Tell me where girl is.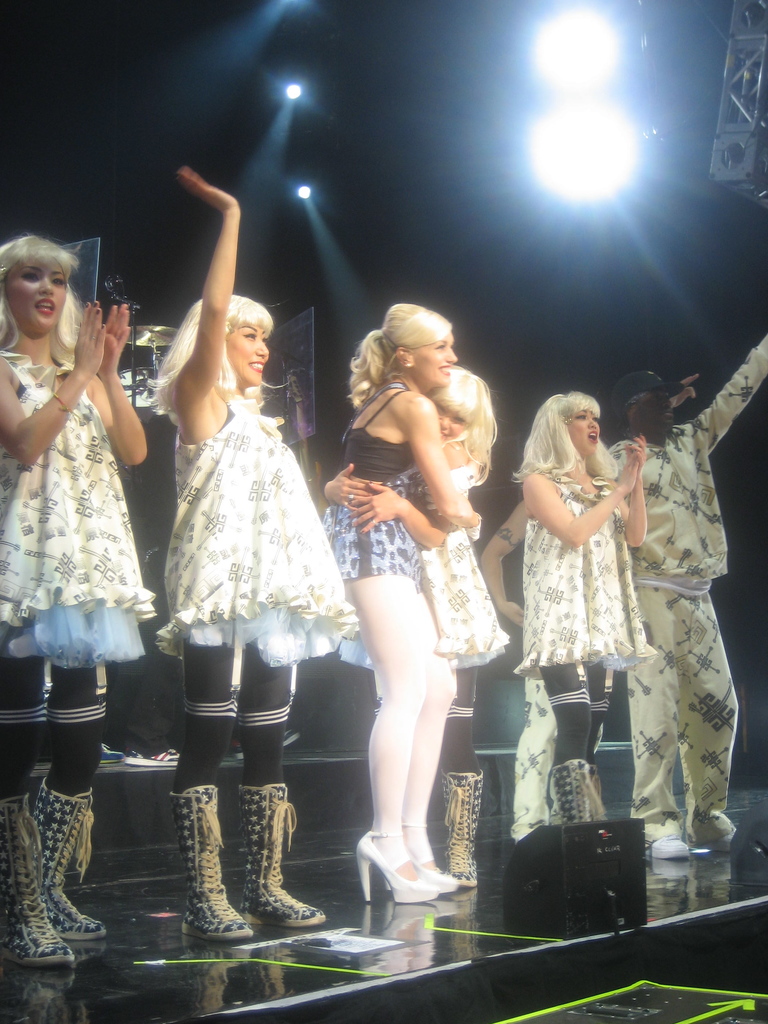
girl is at region(323, 298, 483, 909).
